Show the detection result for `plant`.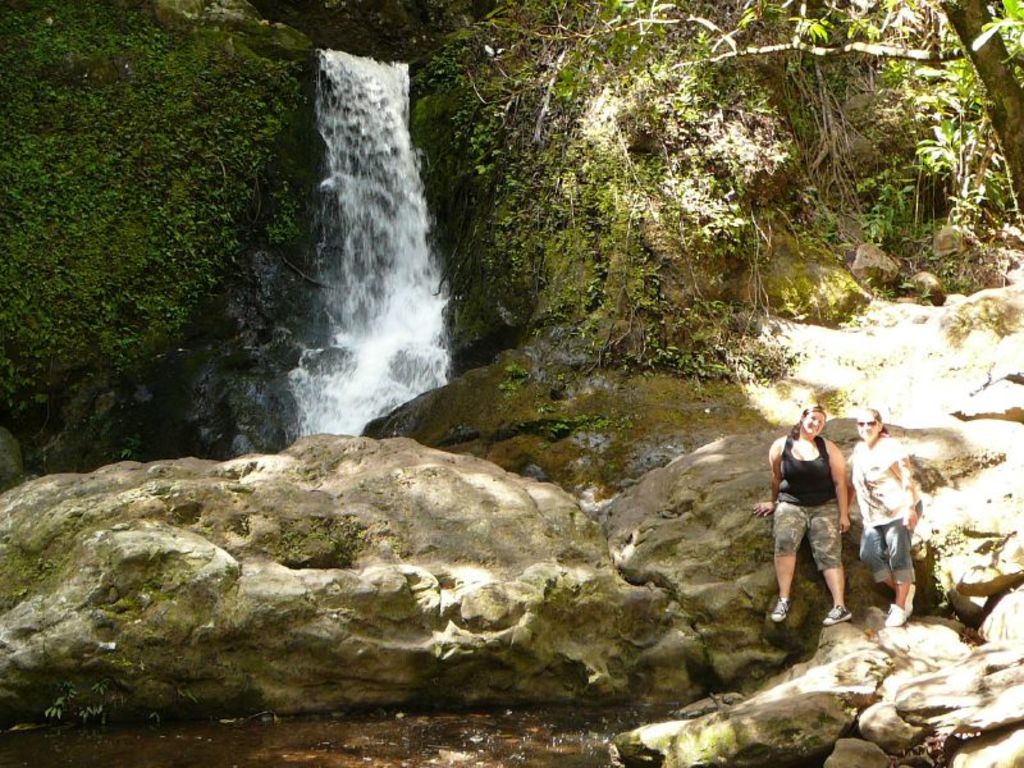
bbox=(840, 168, 924, 265).
